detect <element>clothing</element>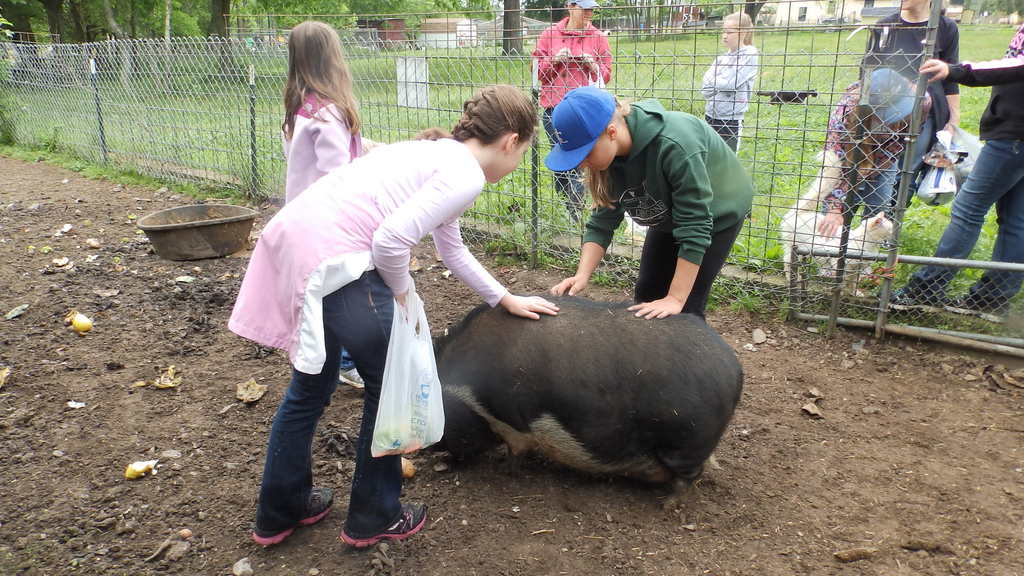
282, 93, 388, 208
